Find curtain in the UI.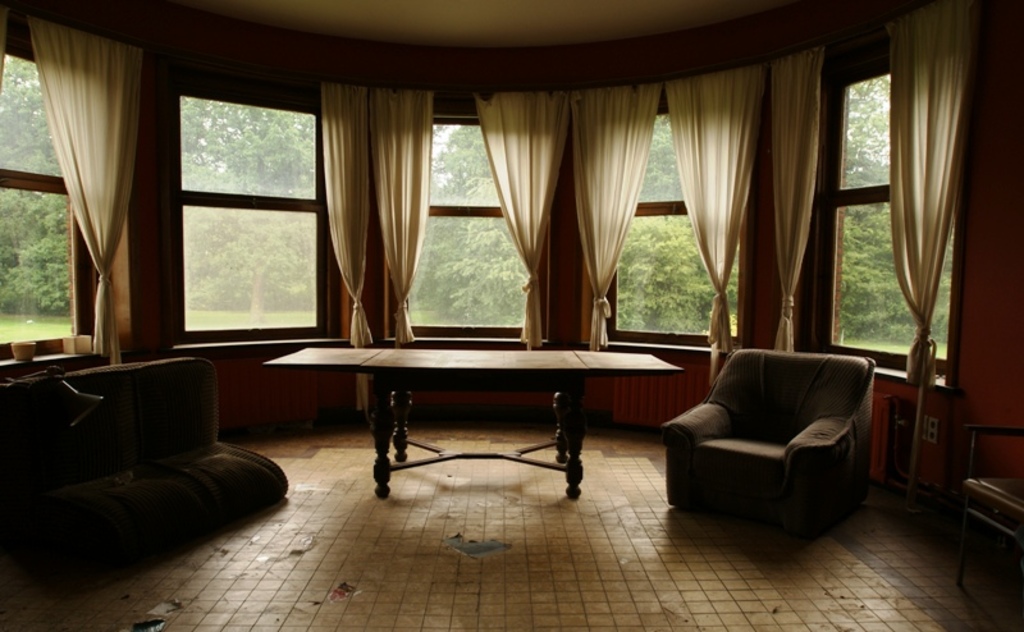
UI element at x1=567, y1=87, x2=659, y2=354.
